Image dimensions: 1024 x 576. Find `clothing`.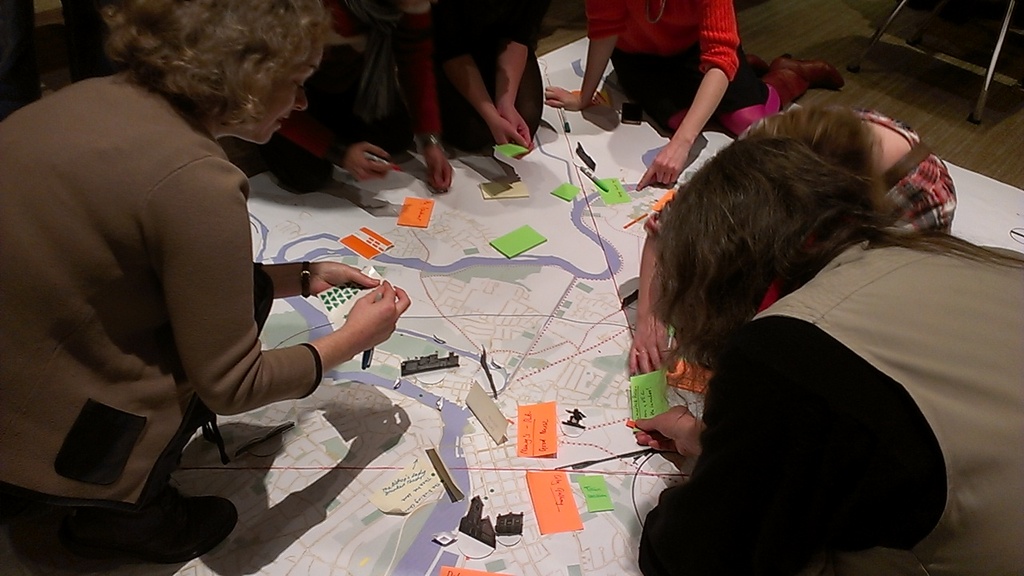
(left=648, top=95, right=970, bottom=366).
